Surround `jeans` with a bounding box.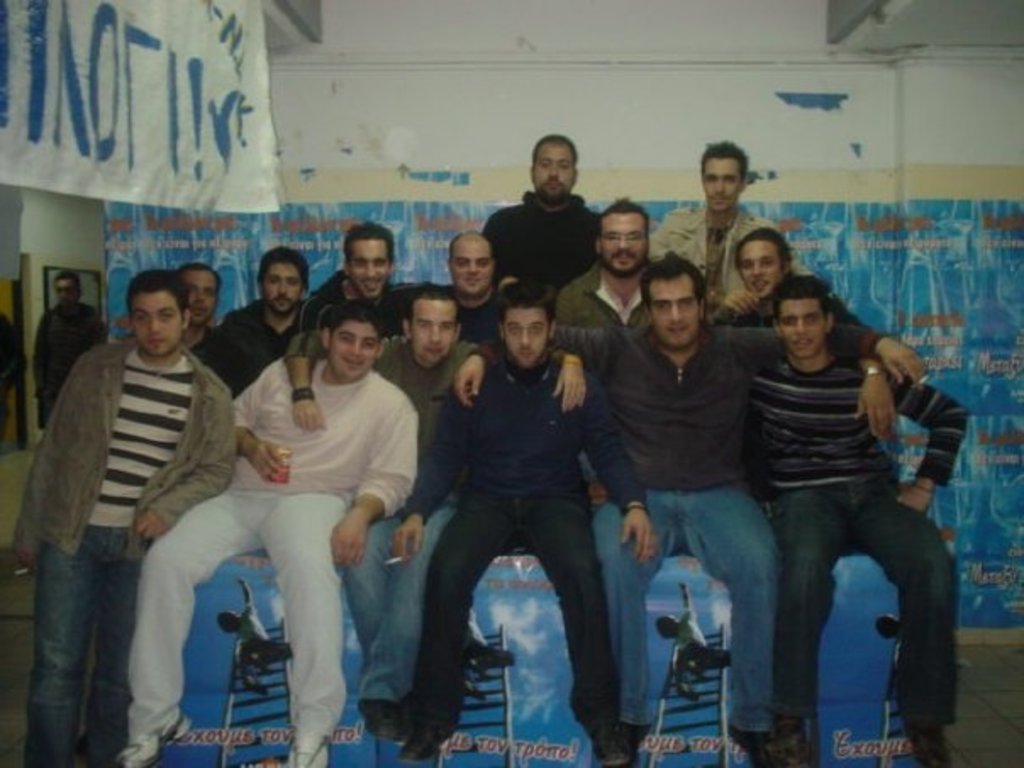
pyautogui.locateOnScreen(129, 483, 339, 731).
